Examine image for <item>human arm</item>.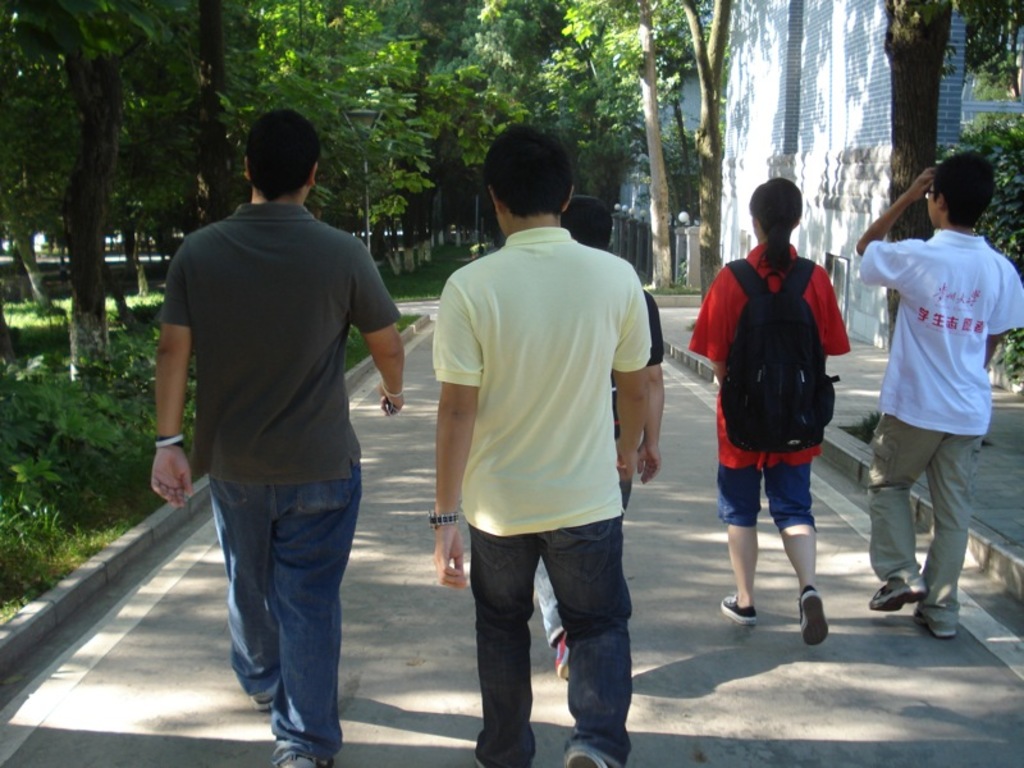
Examination result: box=[684, 271, 732, 384].
